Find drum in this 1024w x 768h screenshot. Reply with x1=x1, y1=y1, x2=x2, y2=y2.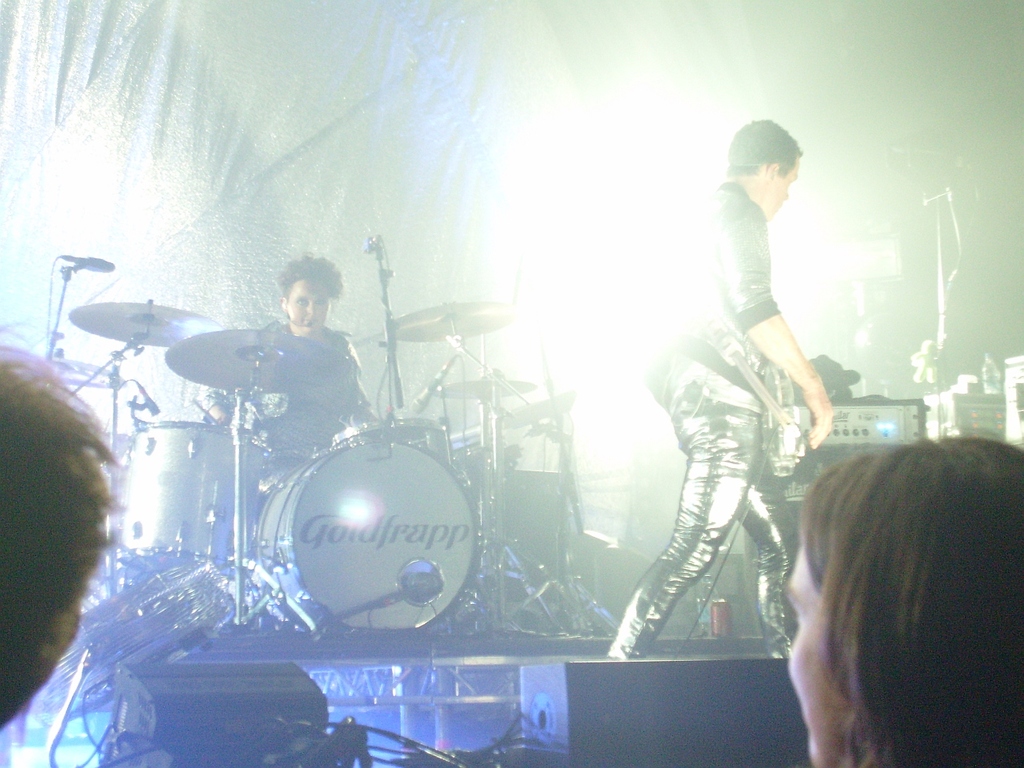
x1=339, y1=417, x2=455, y2=470.
